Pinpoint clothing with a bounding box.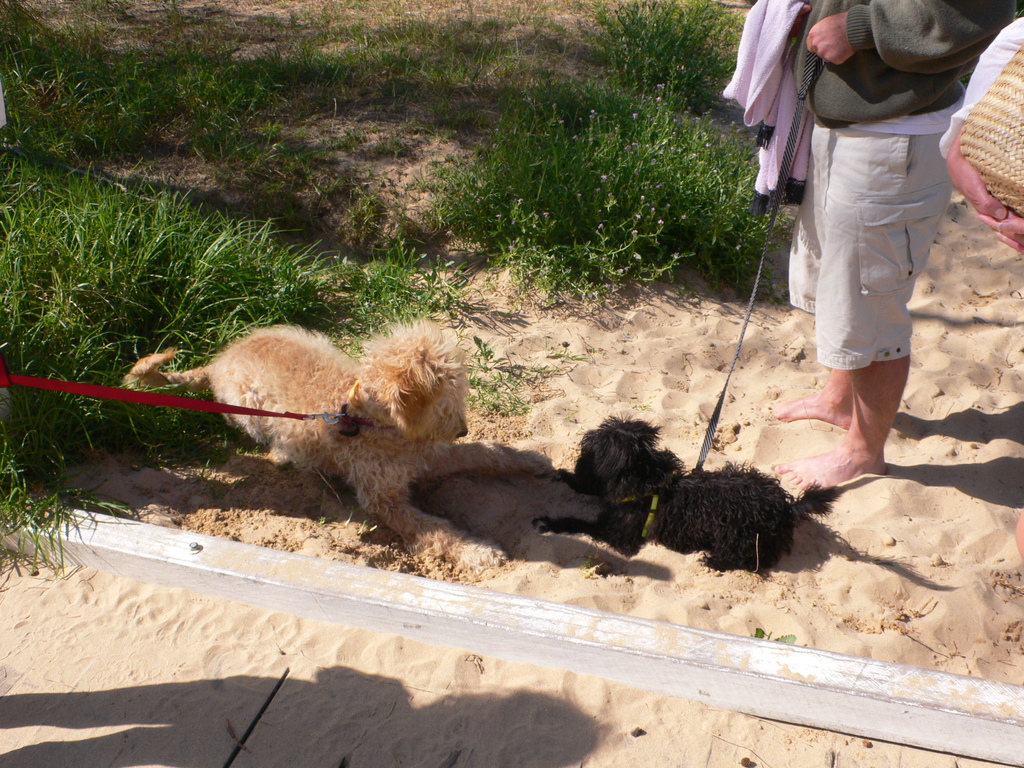
<box>789,0,1015,371</box>.
